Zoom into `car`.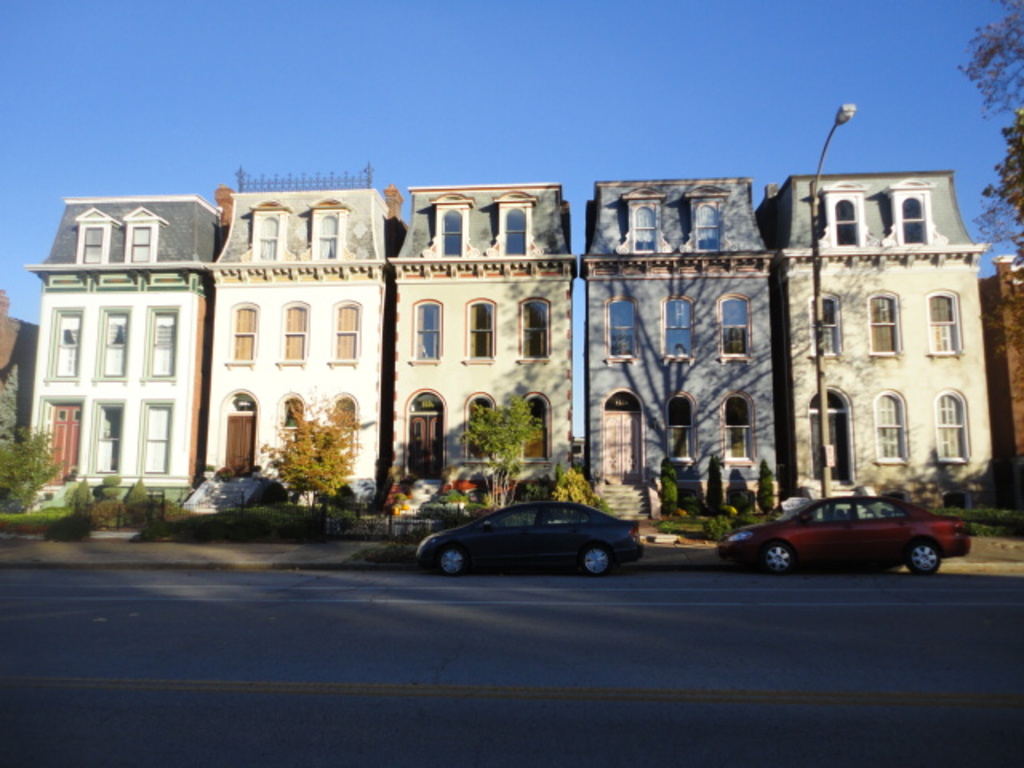
Zoom target: x1=712, y1=493, x2=968, y2=573.
